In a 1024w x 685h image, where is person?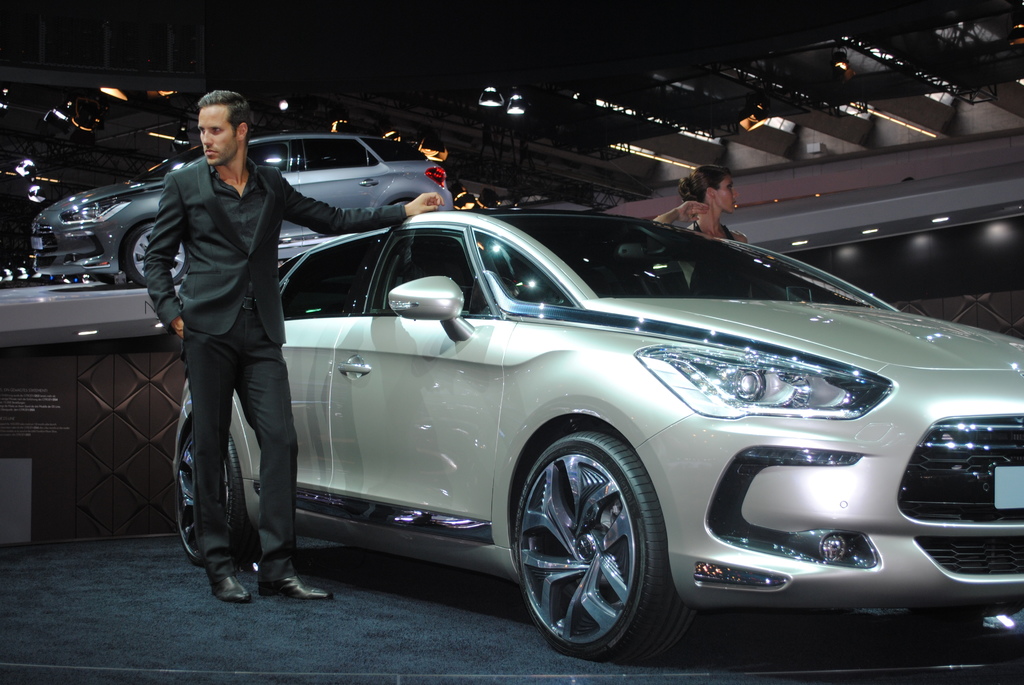
bbox=(139, 92, 444, 597).
